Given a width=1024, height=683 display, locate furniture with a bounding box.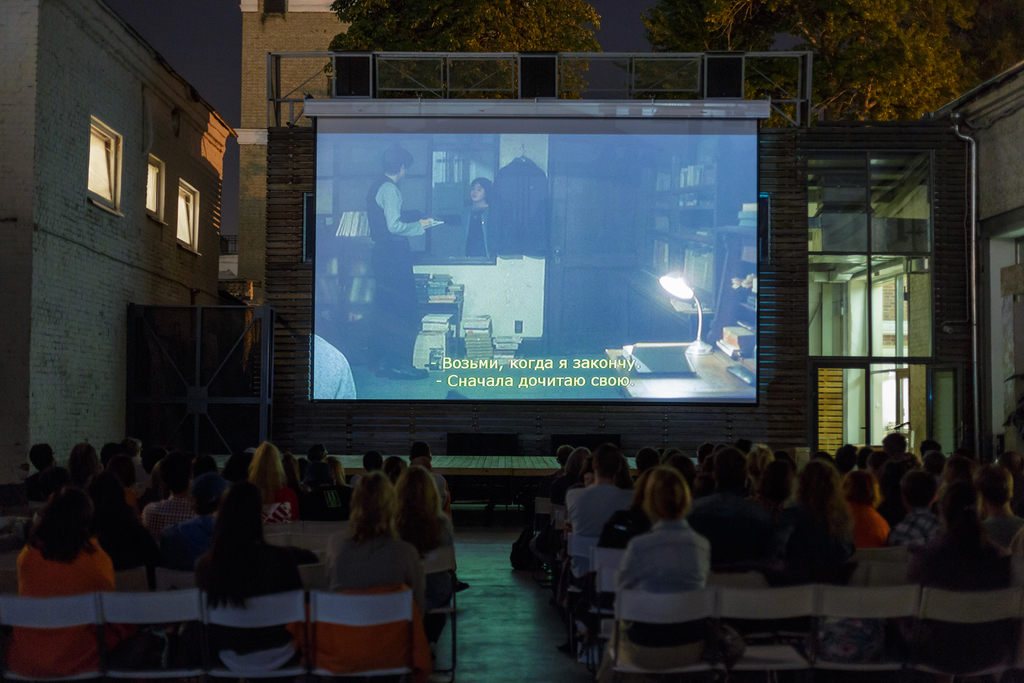
Located: l=856, t=541, r=913, b=582.
